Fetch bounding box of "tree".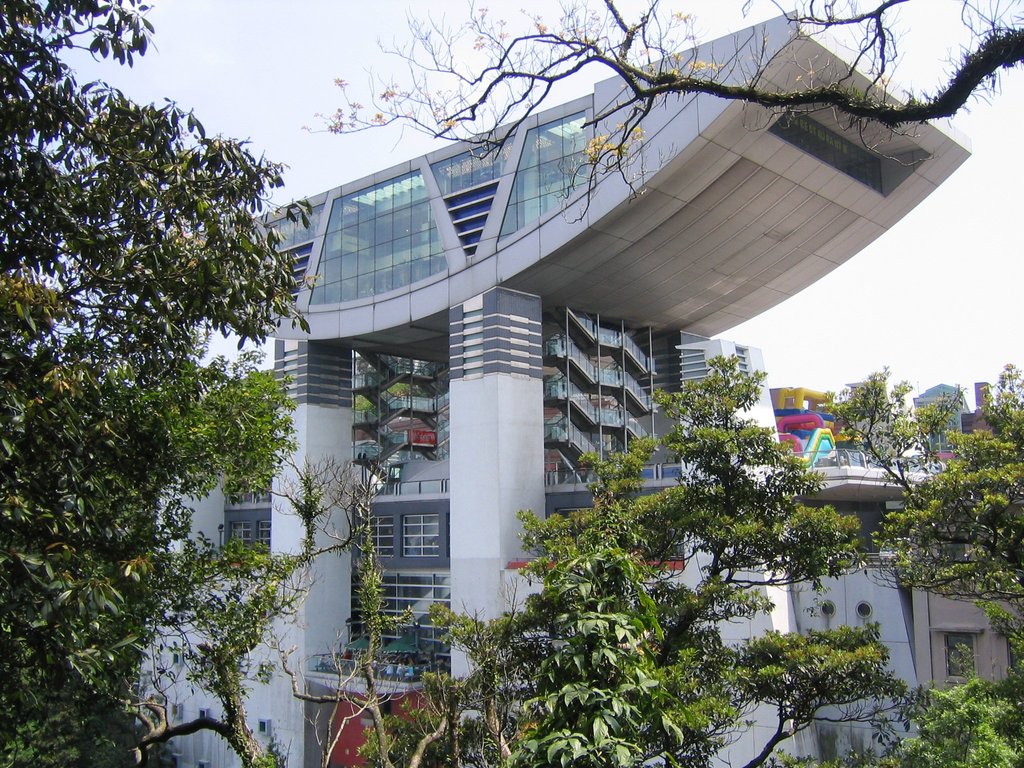
Bbox: crop(813, 362, 1023, 767).
